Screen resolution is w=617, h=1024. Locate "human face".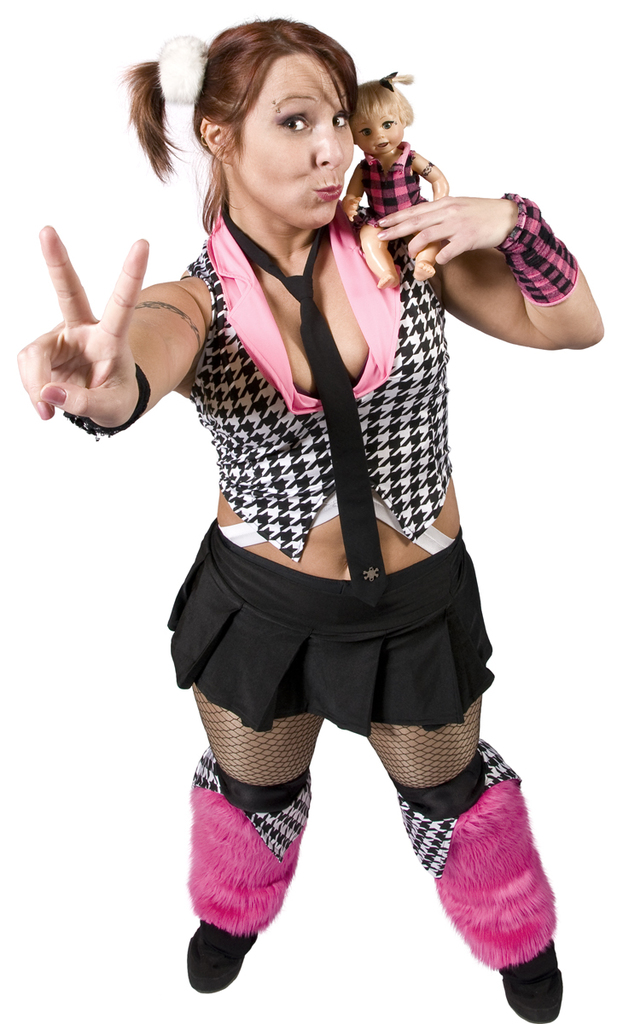
bbox=[236, 51, 350, 218].
